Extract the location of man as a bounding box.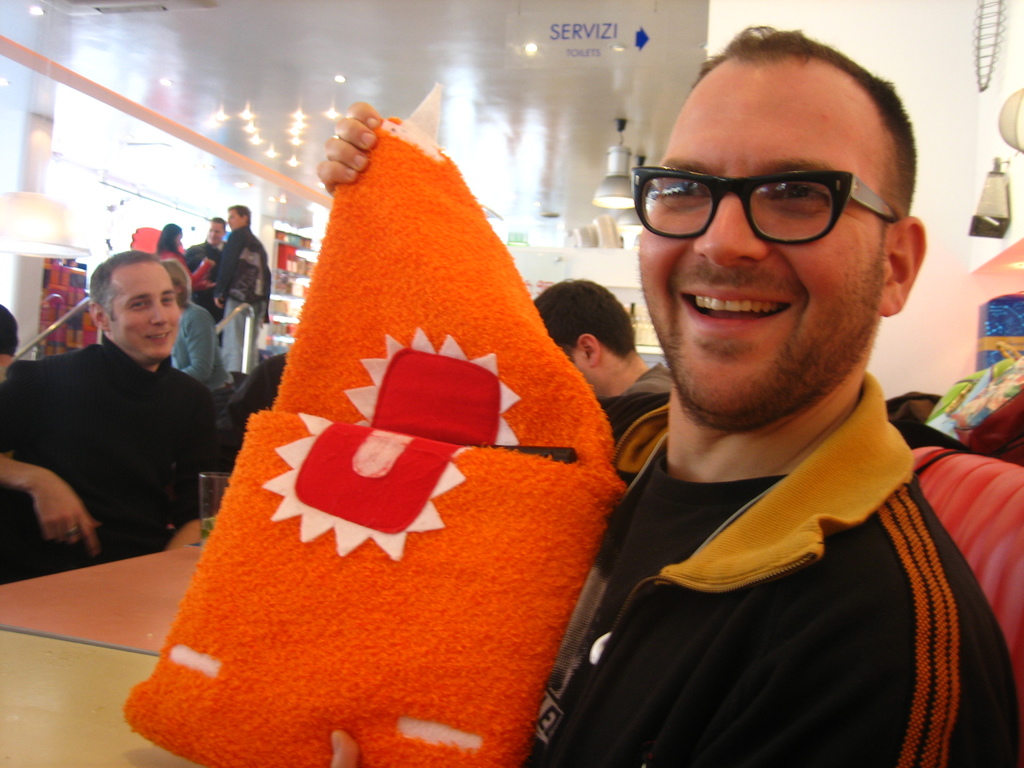
crop(0, 303, 19, 374).
